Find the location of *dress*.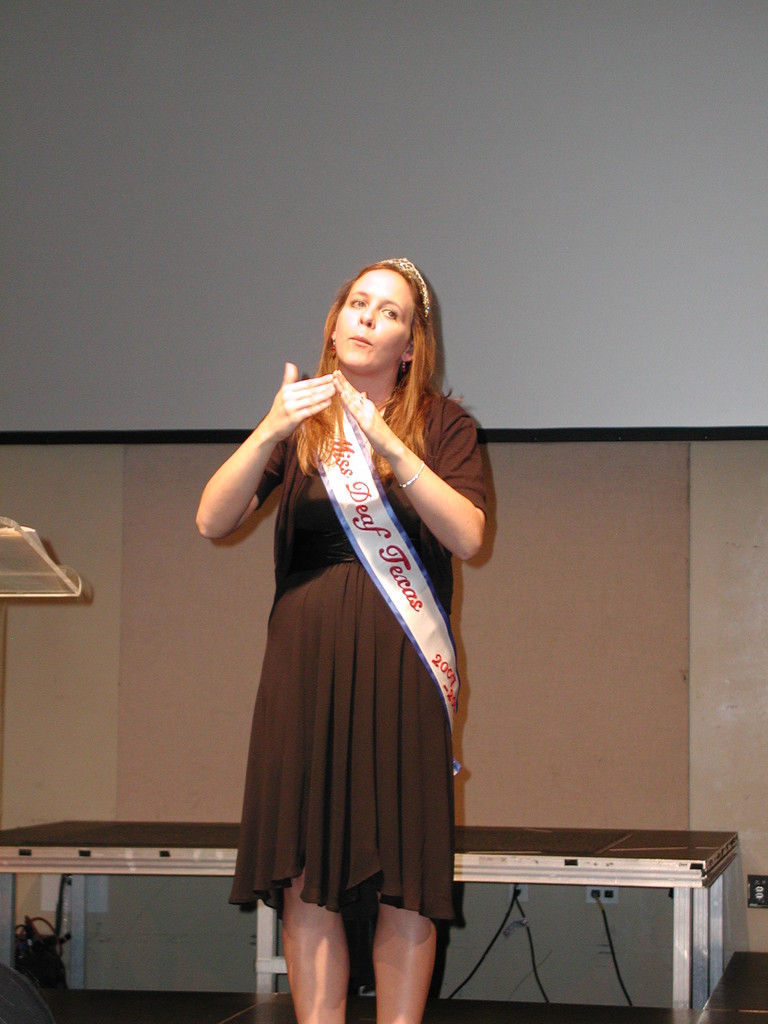
Location: pyautogui.locateOnScreen(221, 333, 493, 939).
